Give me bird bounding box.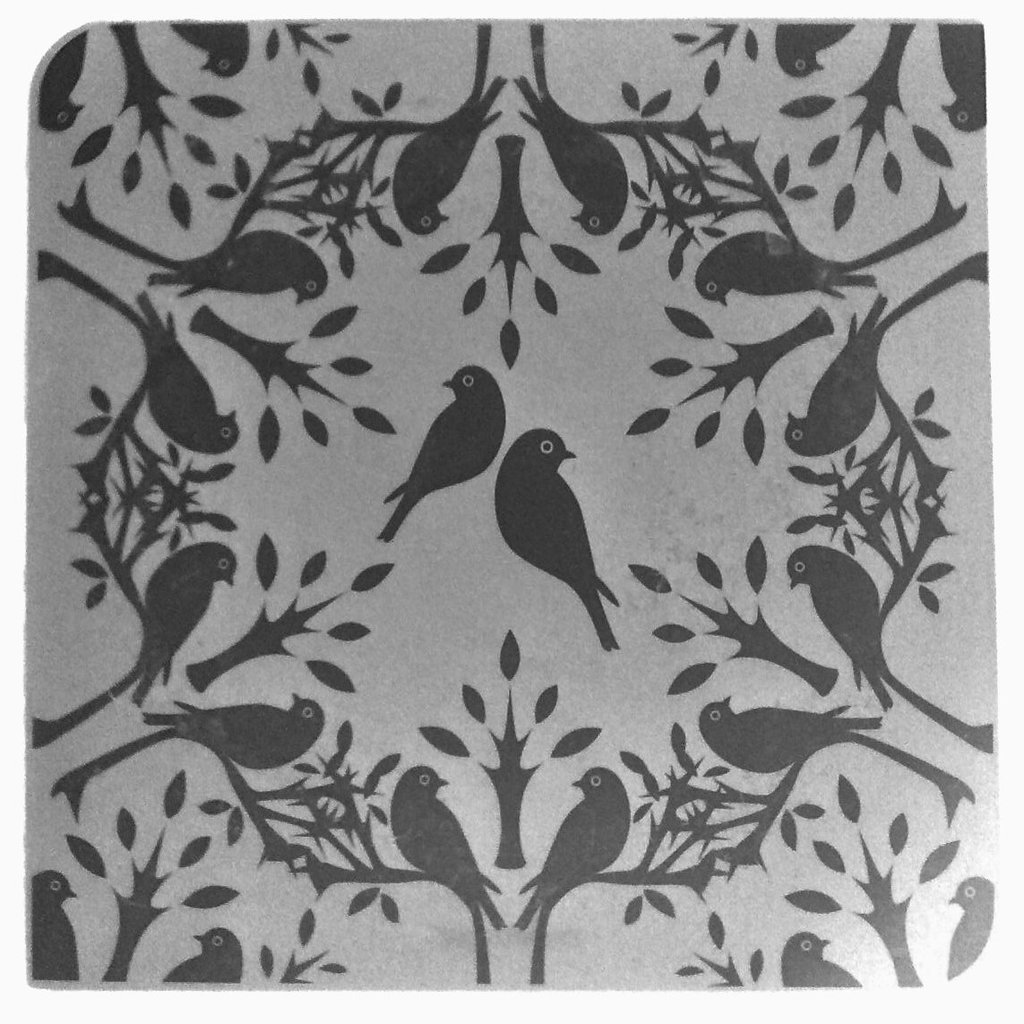
[167, 17, 250, 81].
